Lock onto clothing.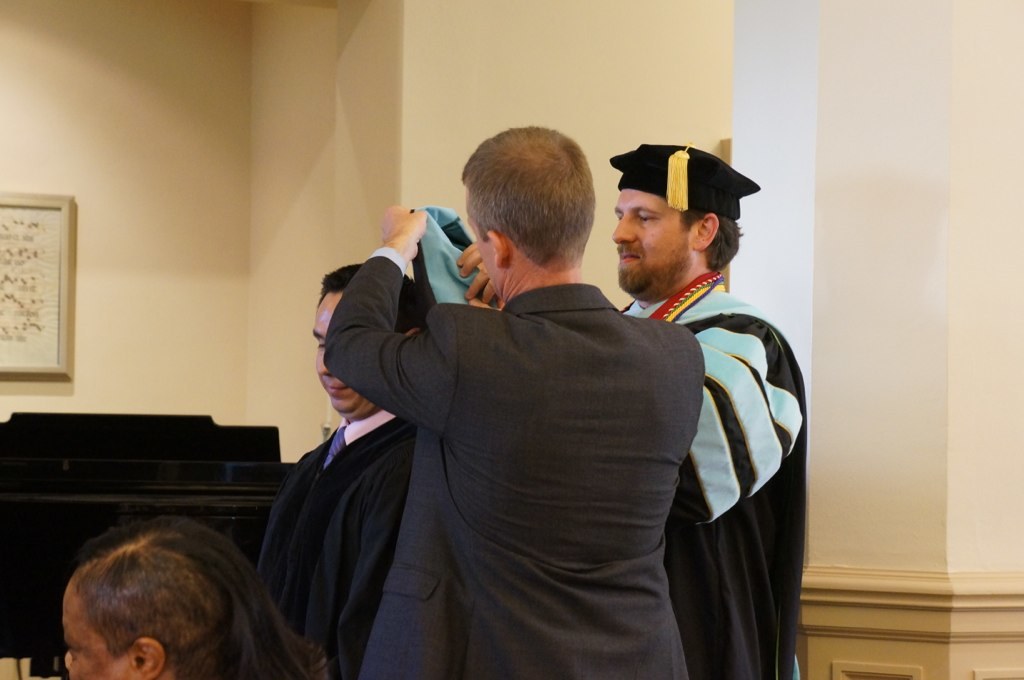
Locked: bbox(413, 214, 811, 679).
